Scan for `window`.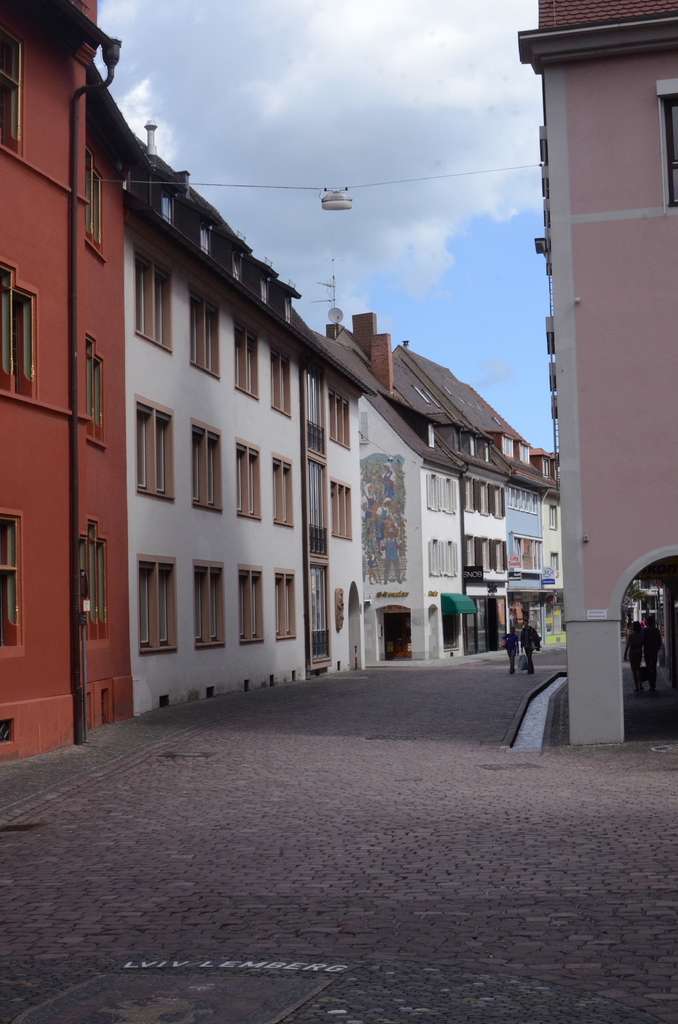
Scan result: bbox=[236, 322, 261, 403].
